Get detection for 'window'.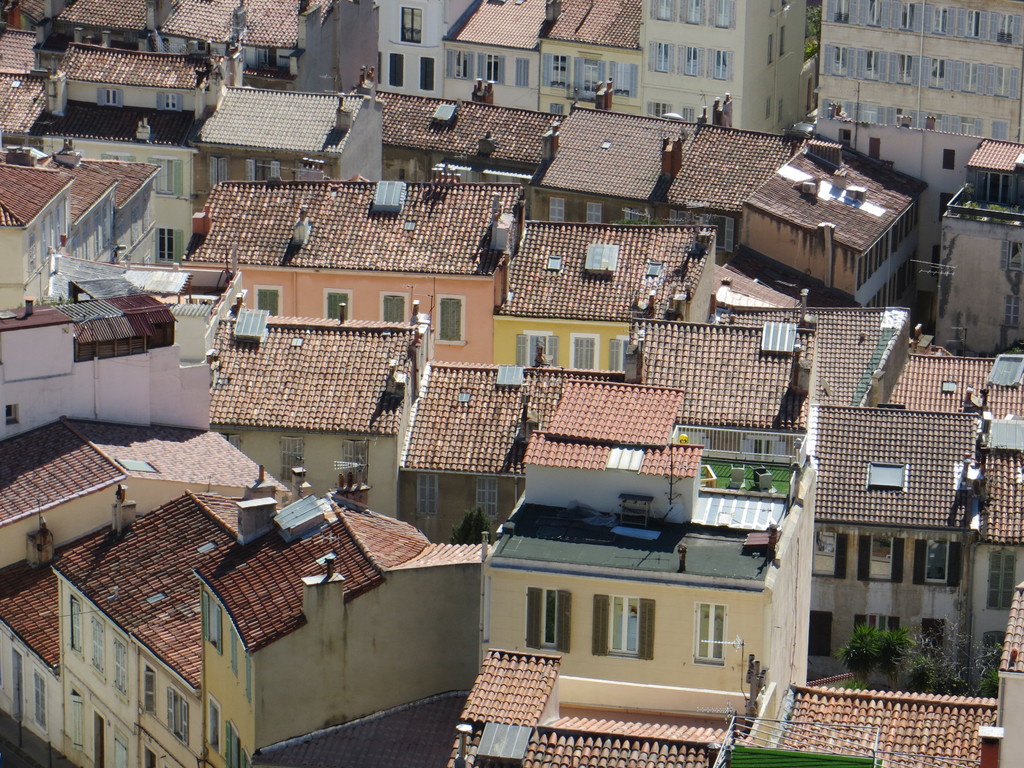
Detection: <region>779, 95, 787, 122</region>.
